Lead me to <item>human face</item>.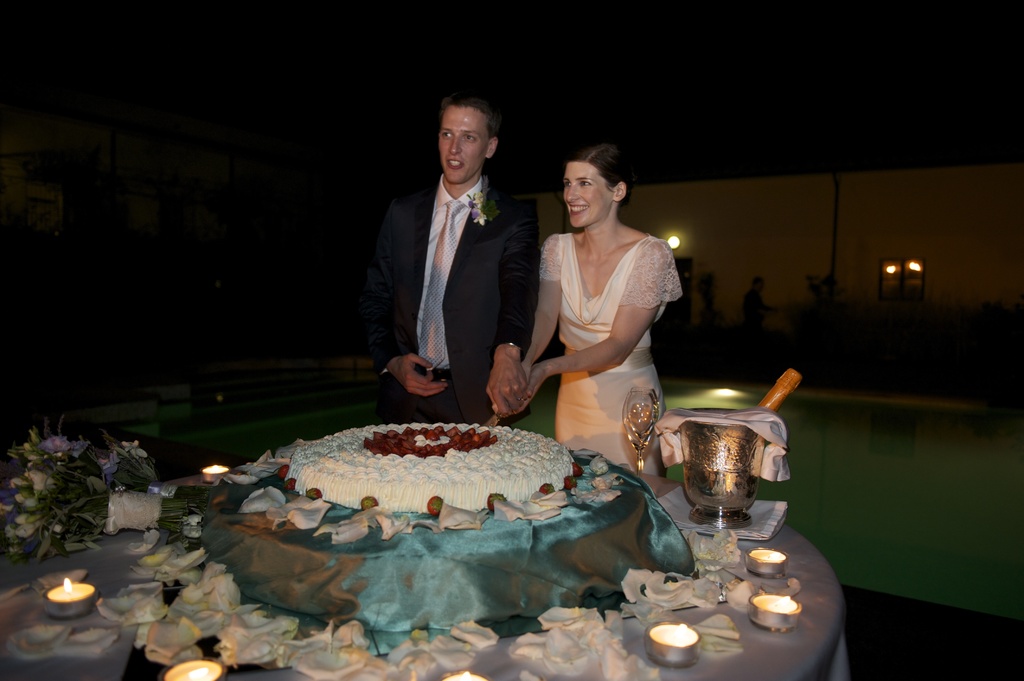
Lead to rect(565, 163, 612, 227).
